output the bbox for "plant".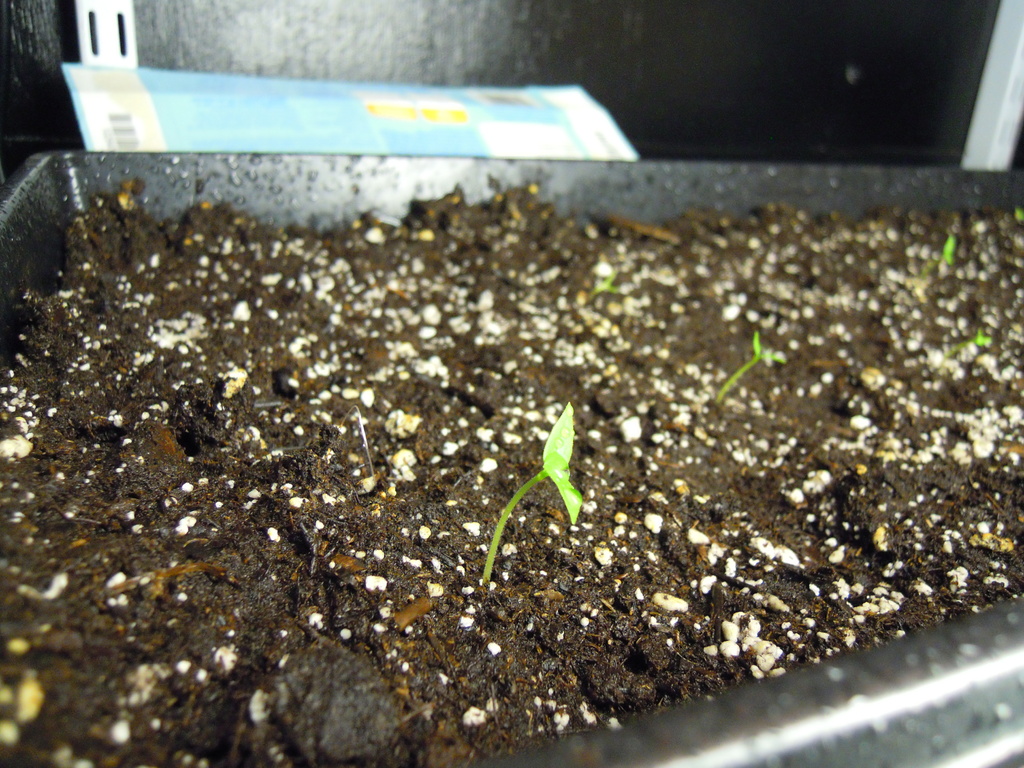
{"left": 712, "top": 326, "right": 788, "bottom": 399}.
